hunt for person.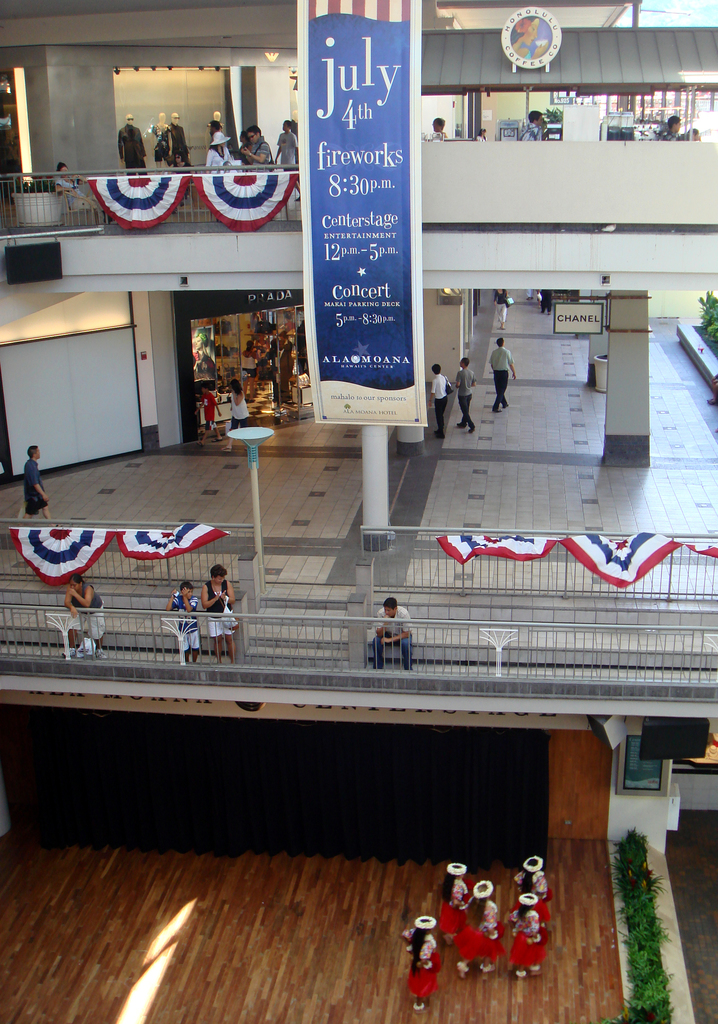
Hunted down at box=[401, 917, 439, 1010].
